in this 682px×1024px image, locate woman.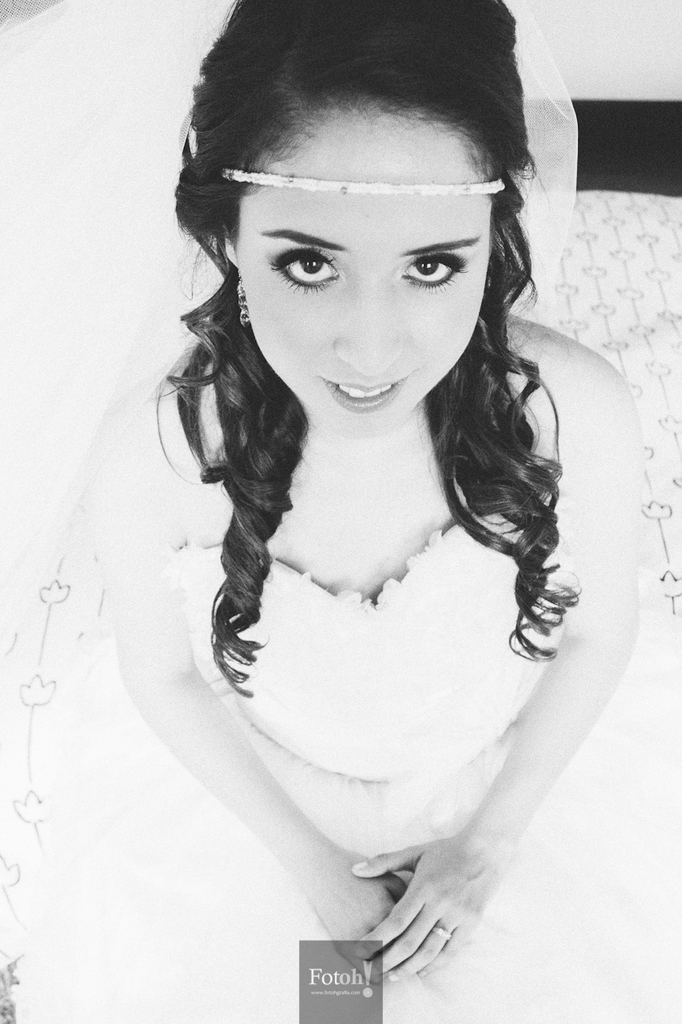
Bounding box: pyautogui.locateOnScreen(82, 29, 656, 966).
